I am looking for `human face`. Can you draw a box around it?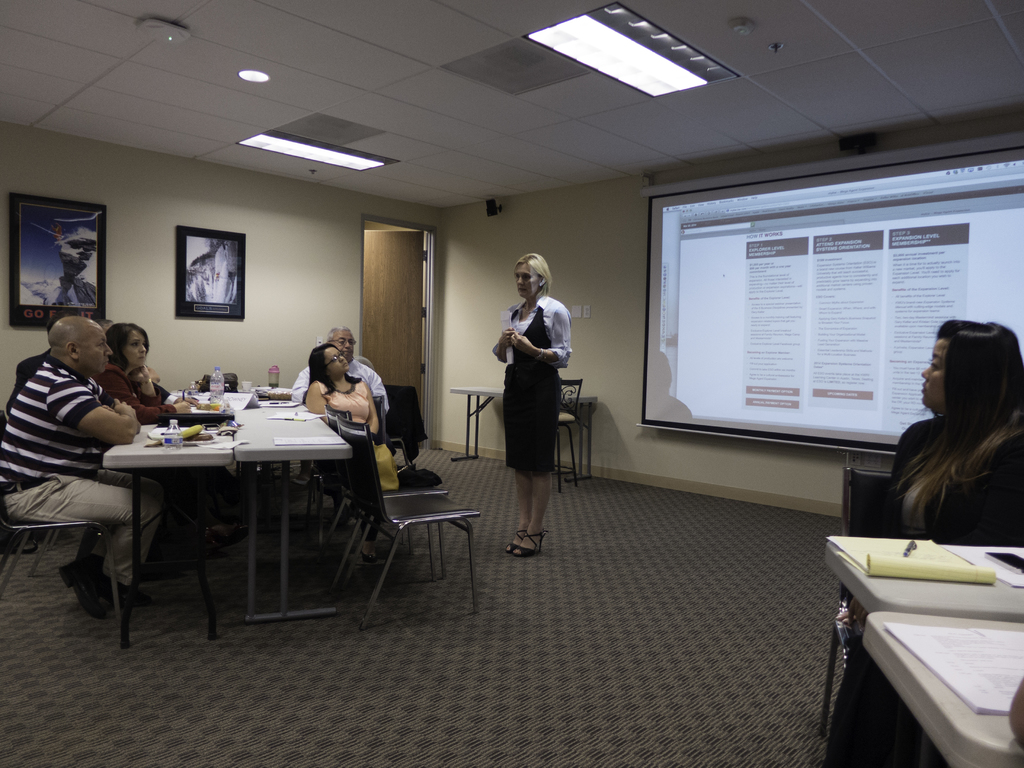
Sure, the bounding box is l=82, t=326, r=112, b=373.
